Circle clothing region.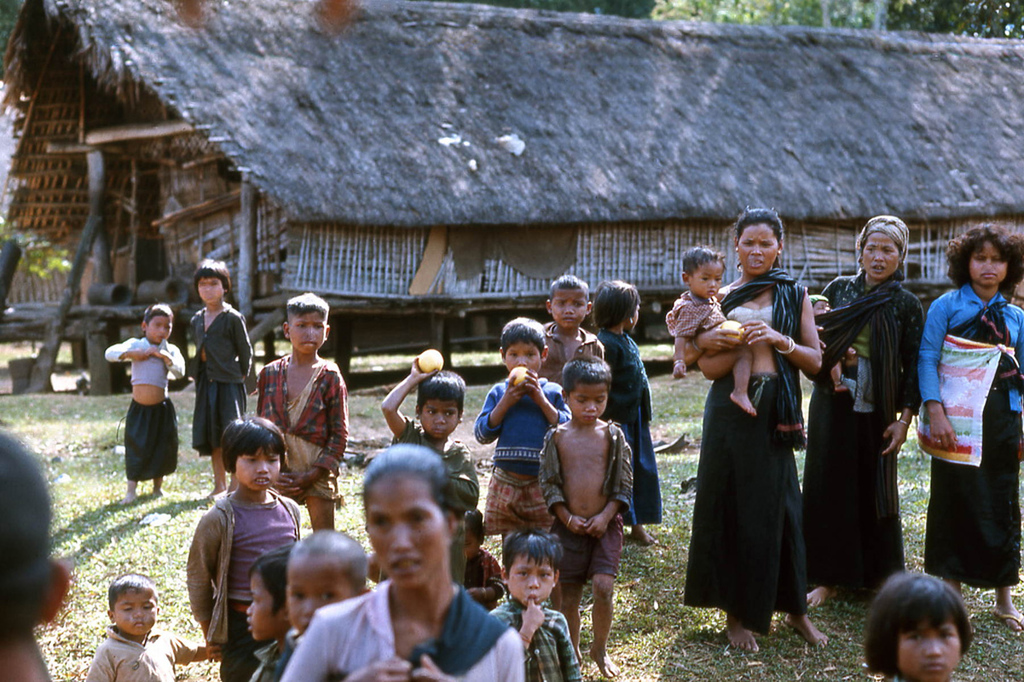
Region: [536, 421, 630, 575].
